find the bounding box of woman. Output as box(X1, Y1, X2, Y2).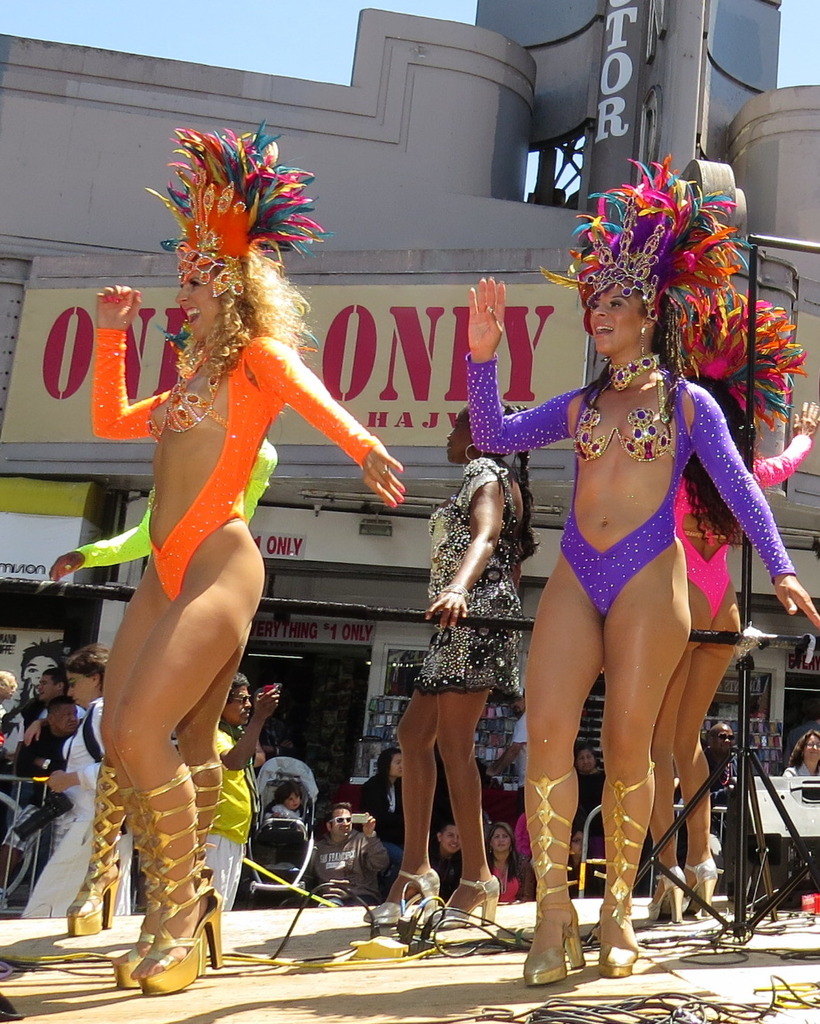
box(459, 273, 818, 984).
